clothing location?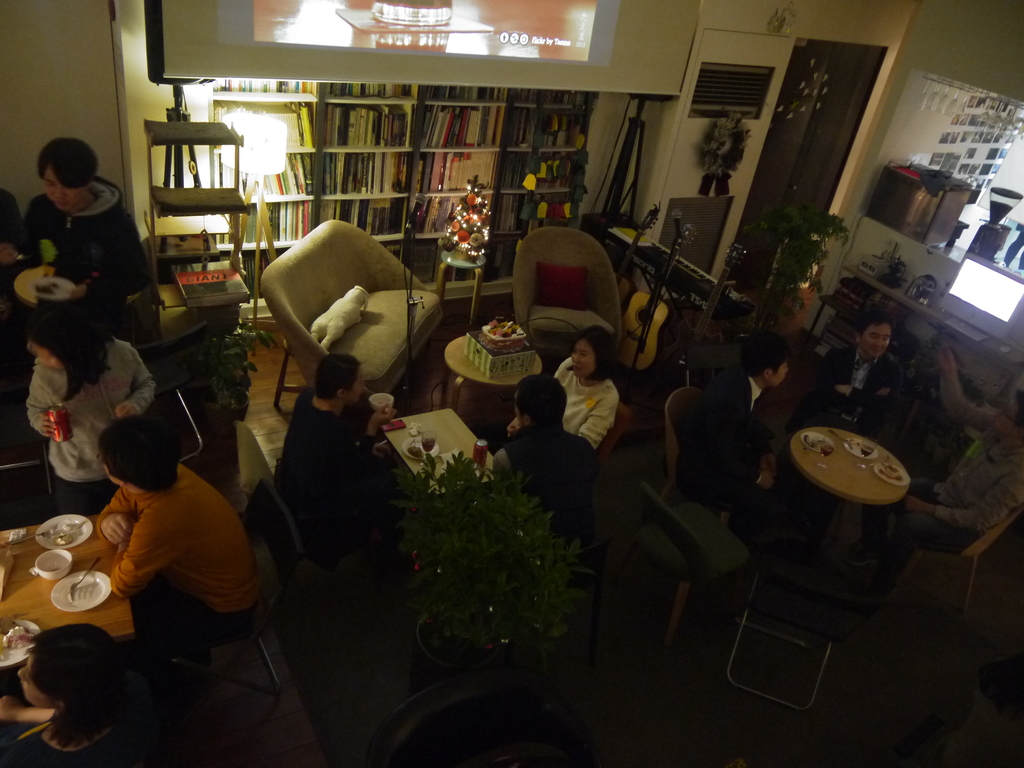
pyautogui.locateOnScreen(790, 339, 912, 443)
